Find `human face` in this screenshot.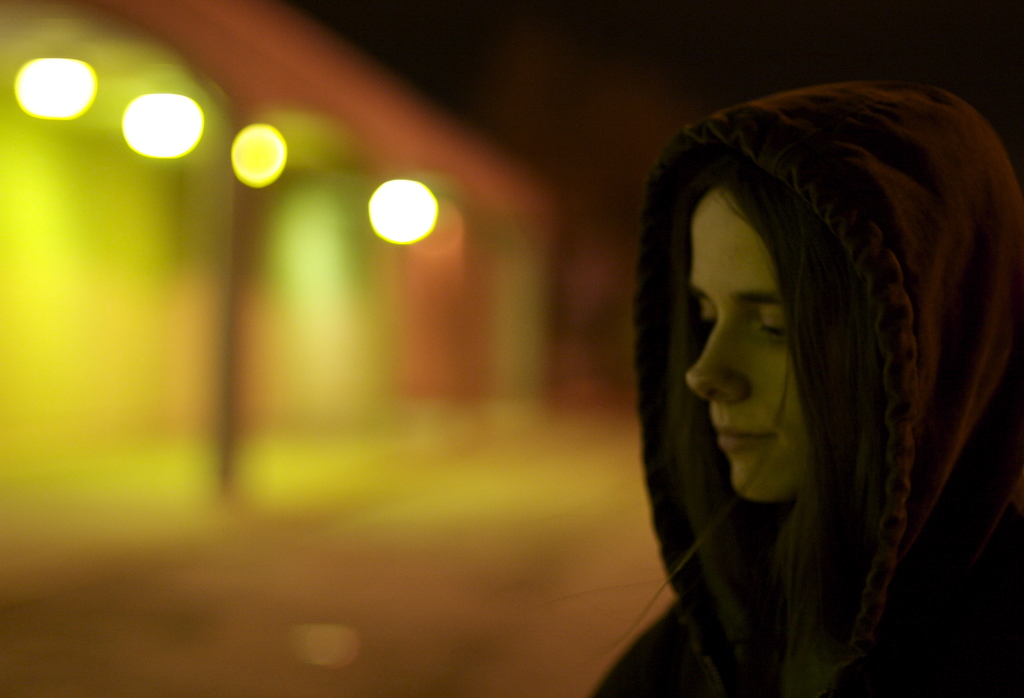
The bounding box for `human face` is rect(686, 191, 817, 501).
